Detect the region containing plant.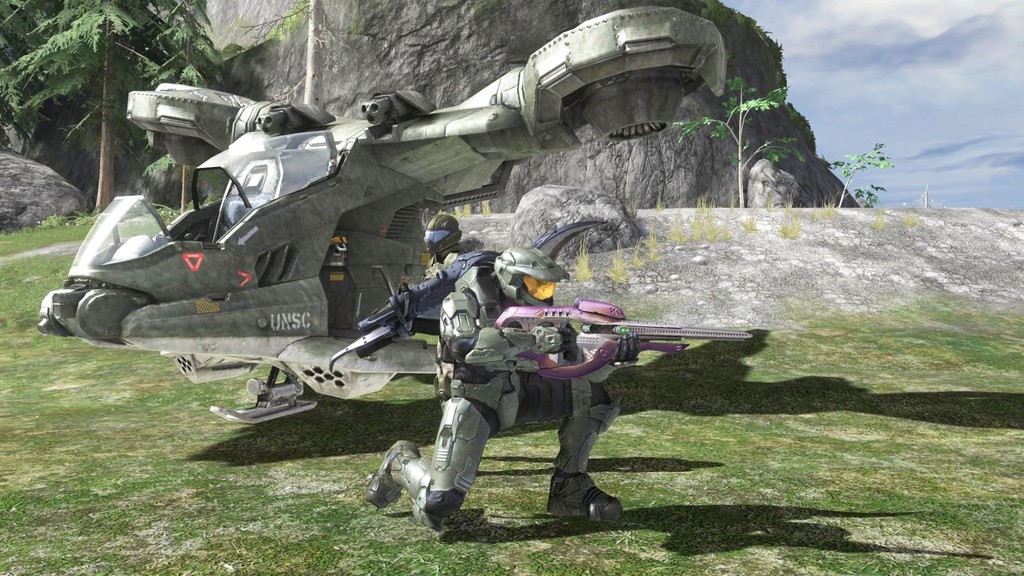
673/67/808/209.
